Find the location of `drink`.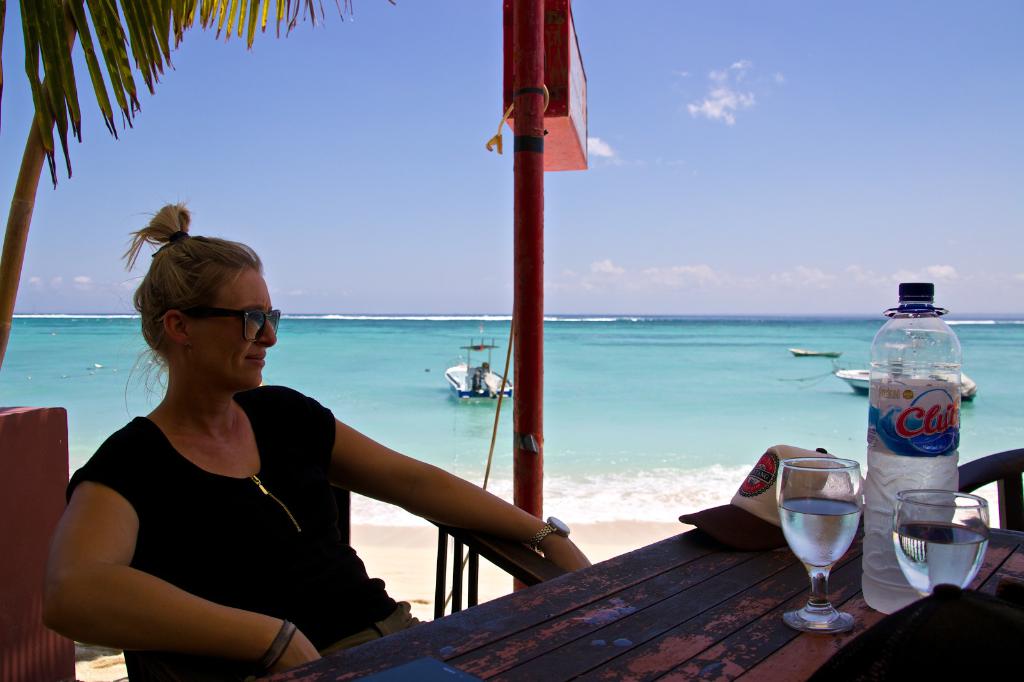
Location: x1=861, y1=283, x2=963, y2=612.
